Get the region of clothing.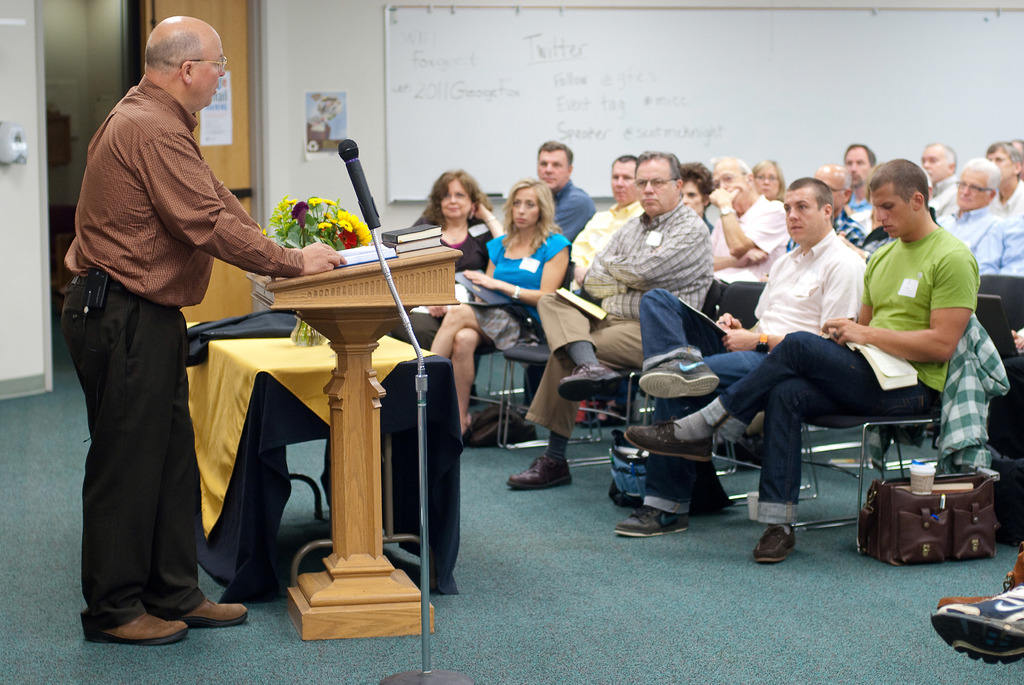
bbox=(471, 230, 576, 355).
